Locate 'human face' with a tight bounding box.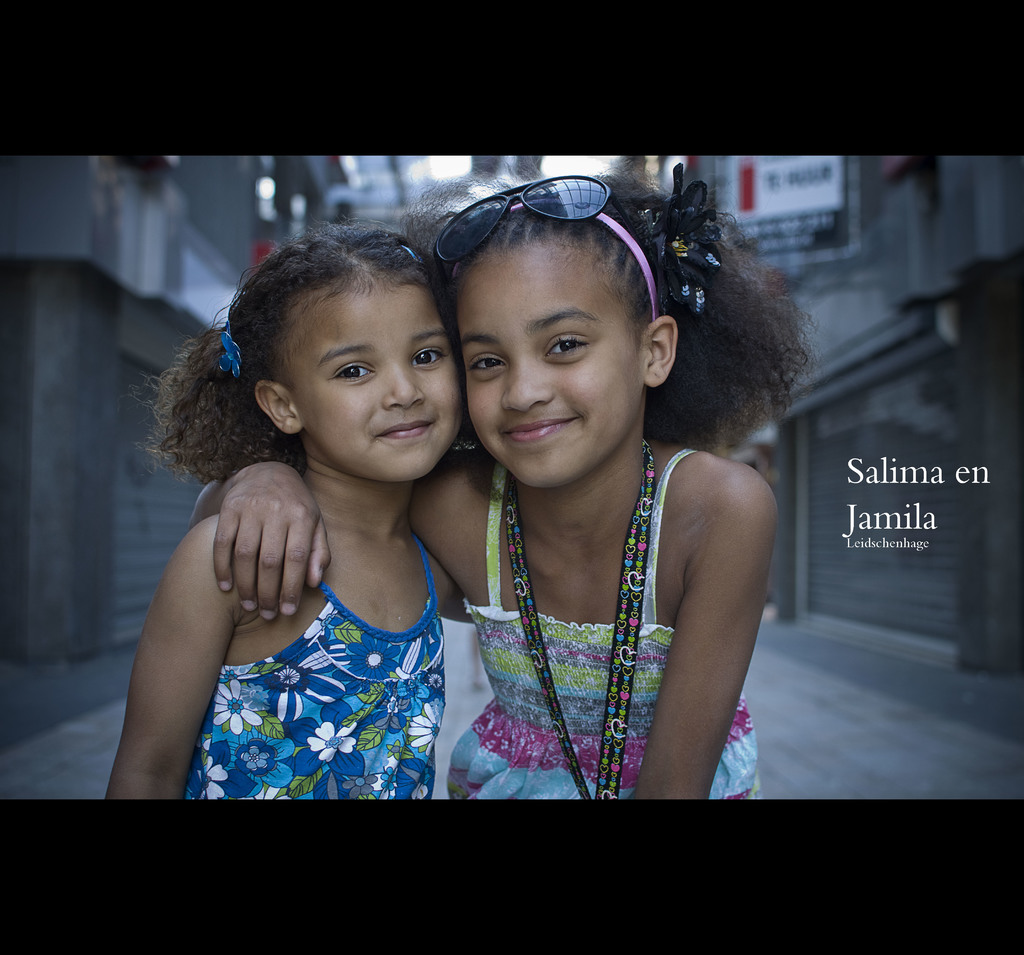
282/283/465/479.
